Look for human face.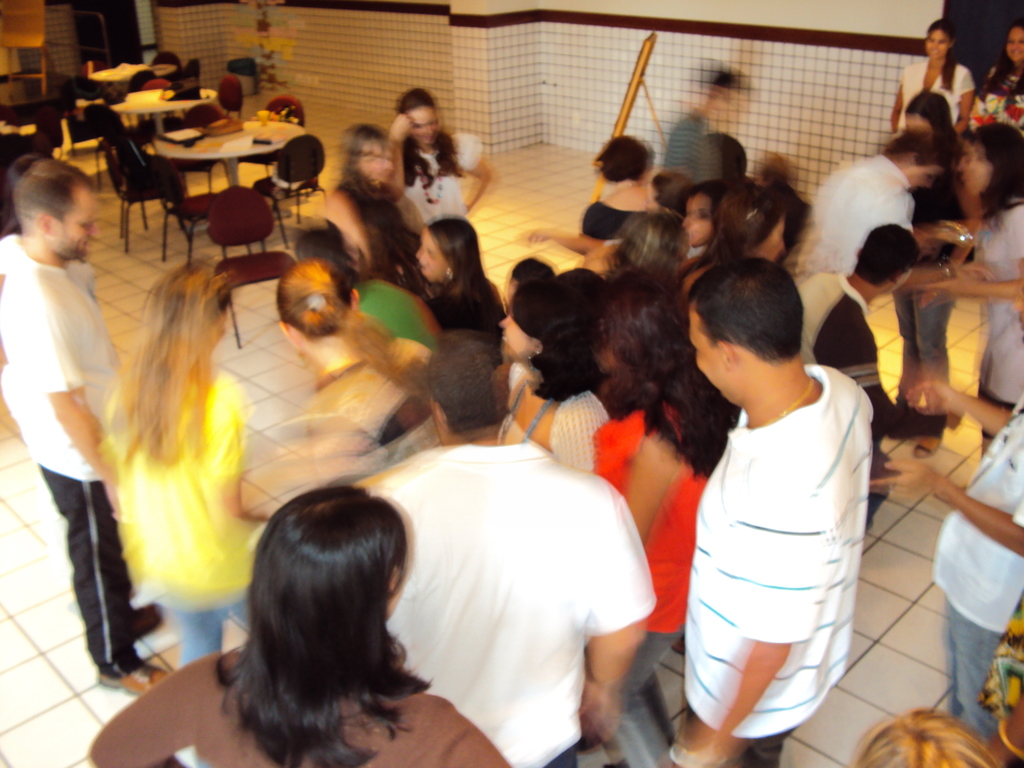
Found: <bbox>685, 184, 719, 244</bbox>.
